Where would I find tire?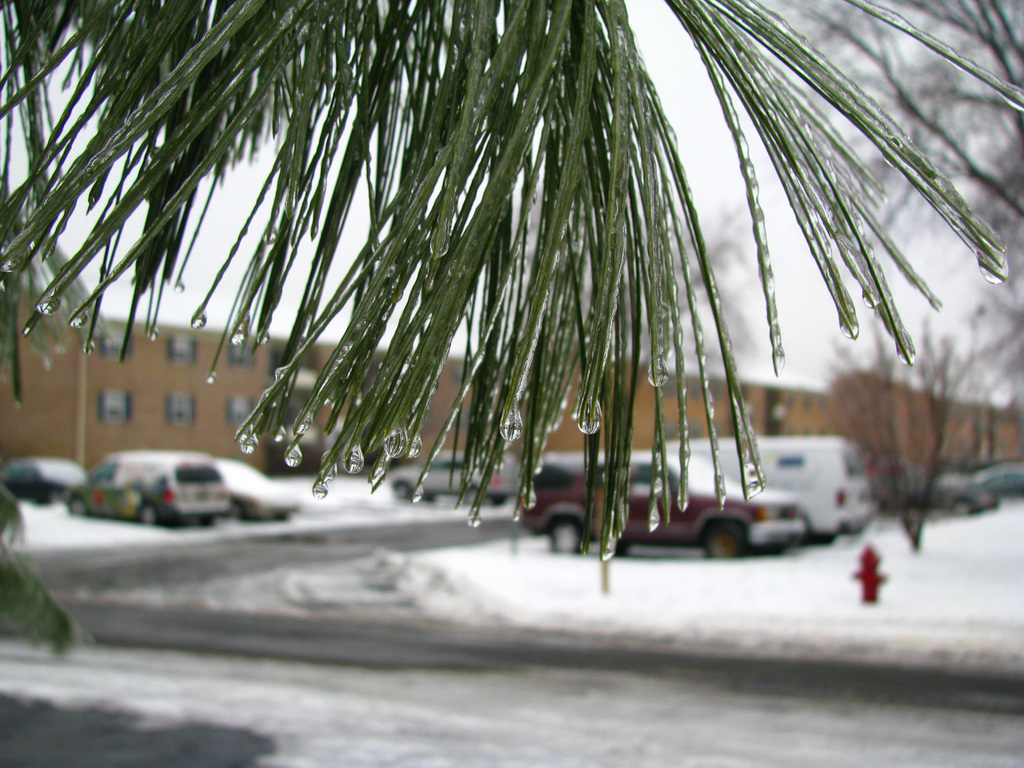
At region(70, 492, 83, 515).
